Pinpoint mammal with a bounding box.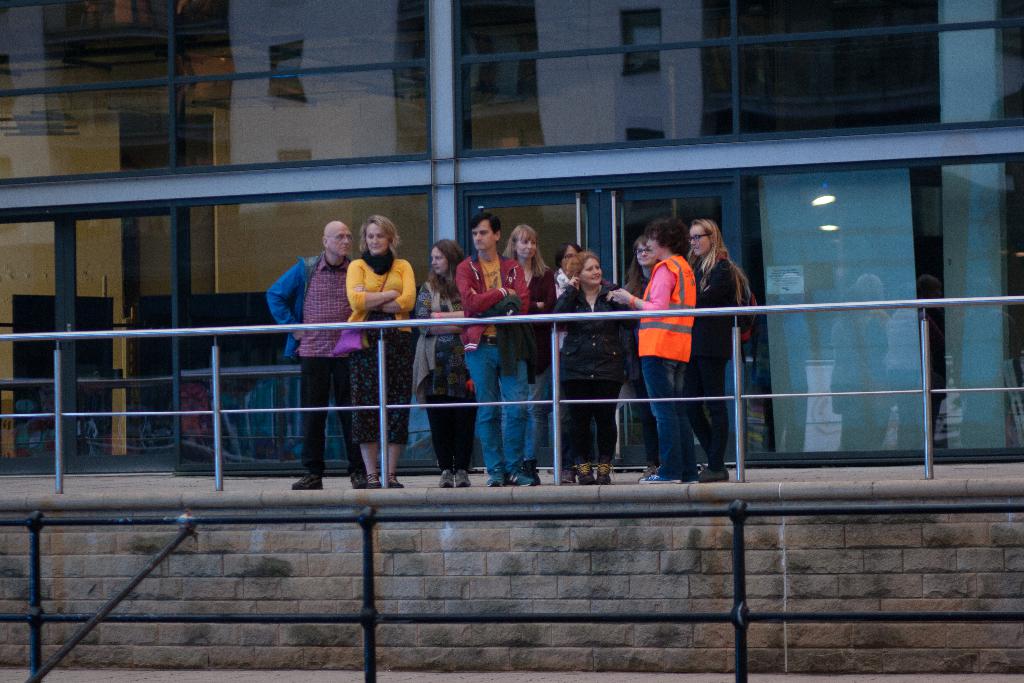
[left=330, top=225, right=411, bottom=336].
